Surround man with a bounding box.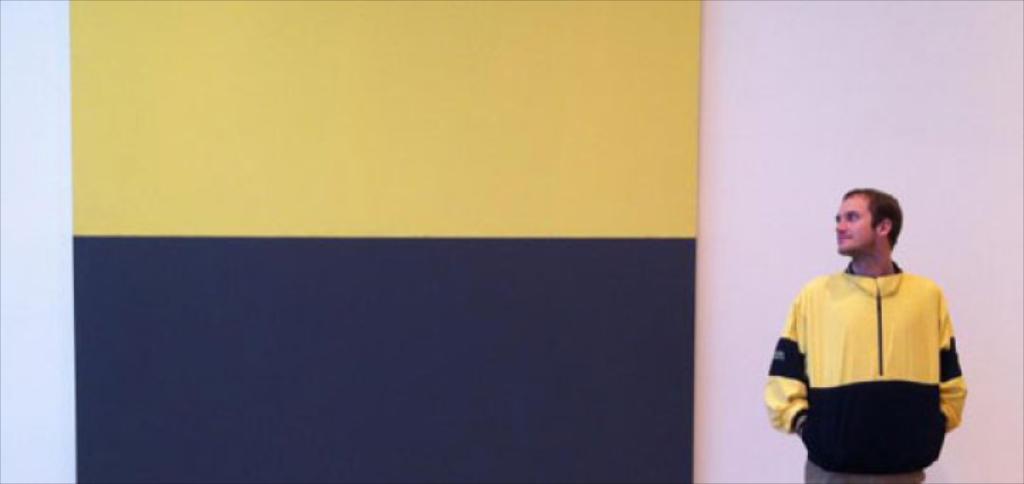
region(755, 182, 961, 483).
